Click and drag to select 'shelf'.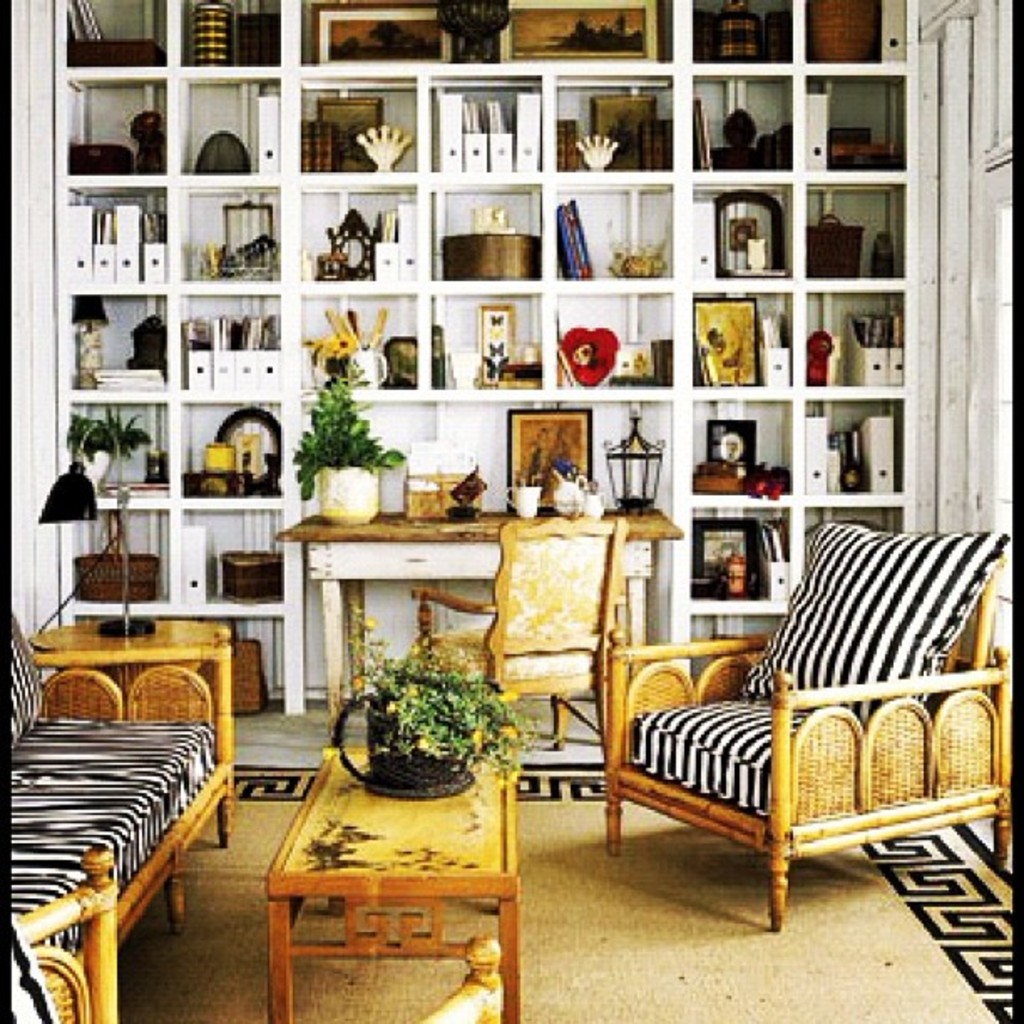
Selection: detection(166, 286, 283, 405).
